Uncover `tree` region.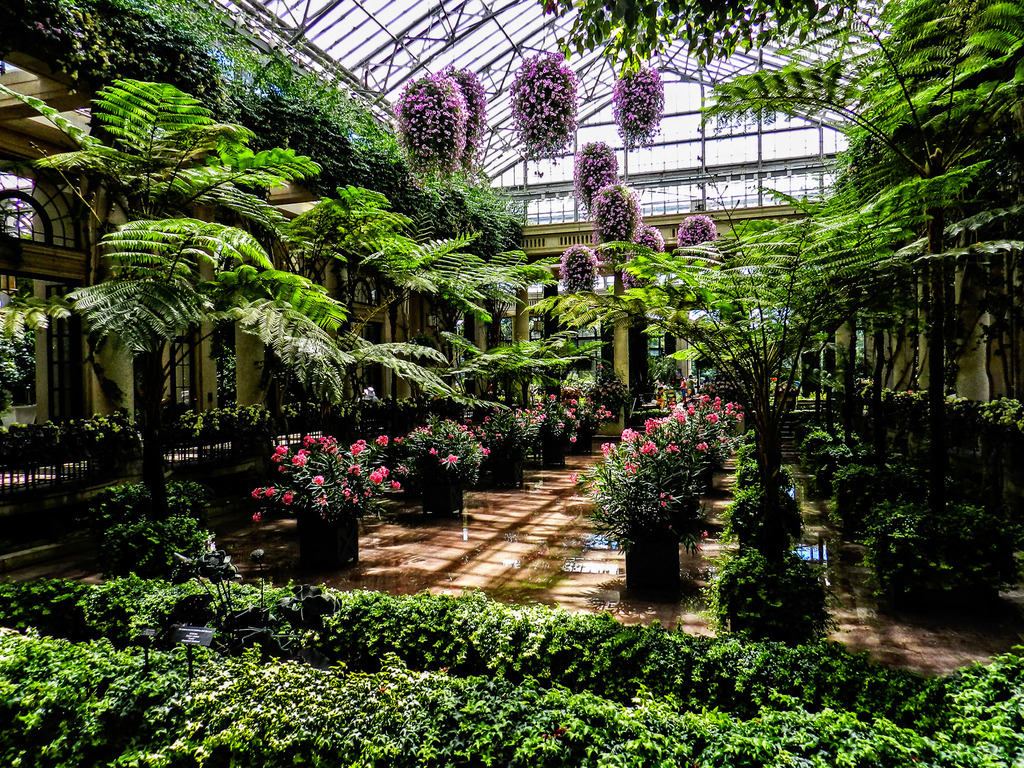
Uncovered: rect(5, 71, 371, 553).
